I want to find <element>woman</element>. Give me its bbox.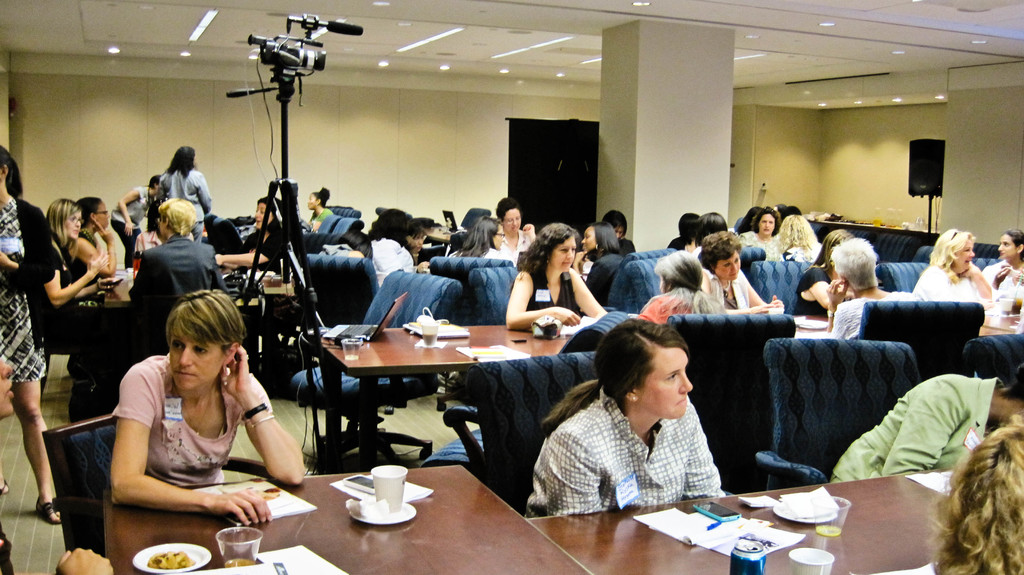
Rect(637, 247, 726, 327).
